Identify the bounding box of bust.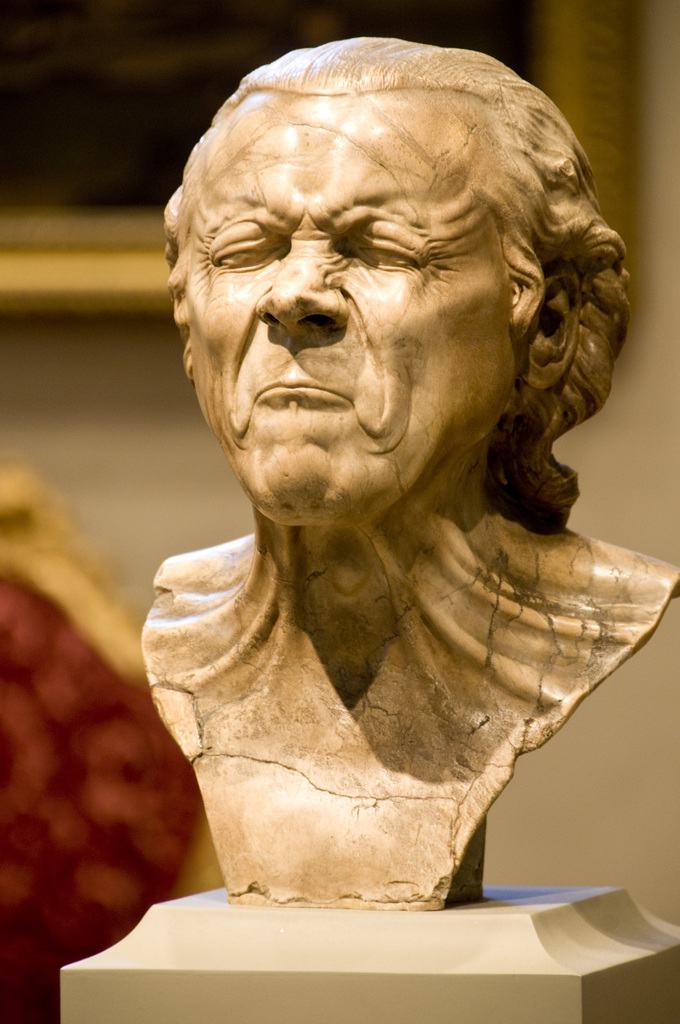
143:28:679:909.
